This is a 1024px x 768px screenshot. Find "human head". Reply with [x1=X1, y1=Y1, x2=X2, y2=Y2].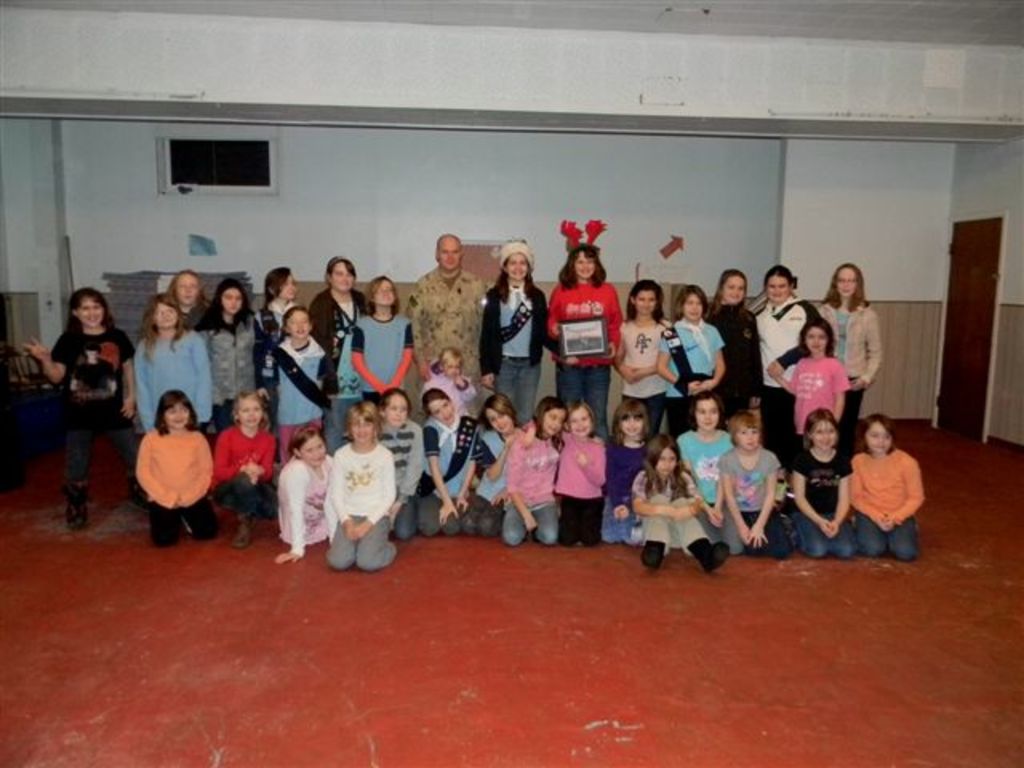
[x1=480, y1=392, x2=518, y2=435].
